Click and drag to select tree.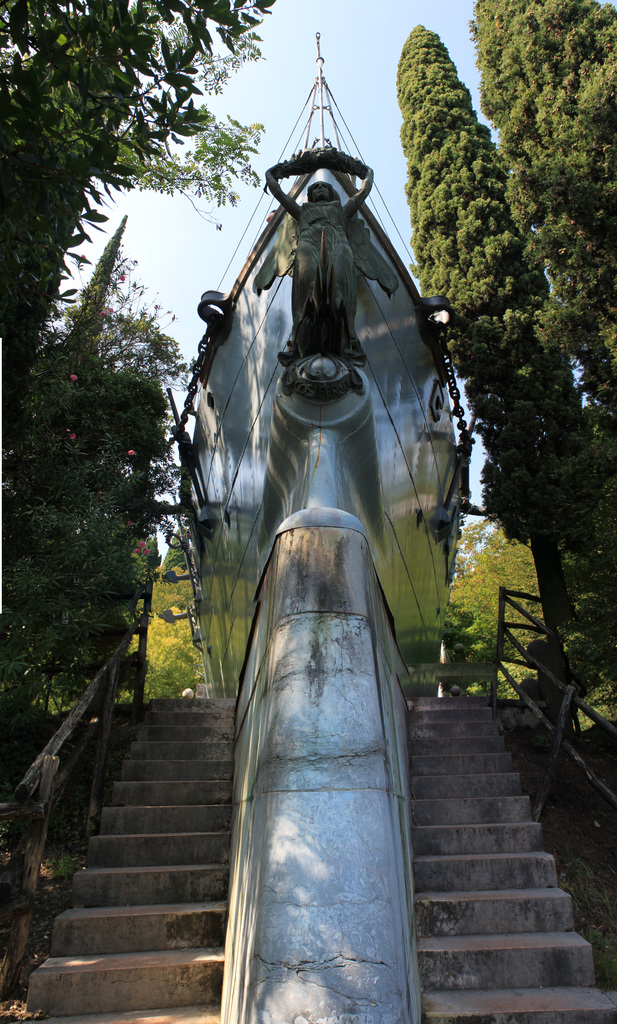
Selection: bbox(0, 0, 288, 477).
